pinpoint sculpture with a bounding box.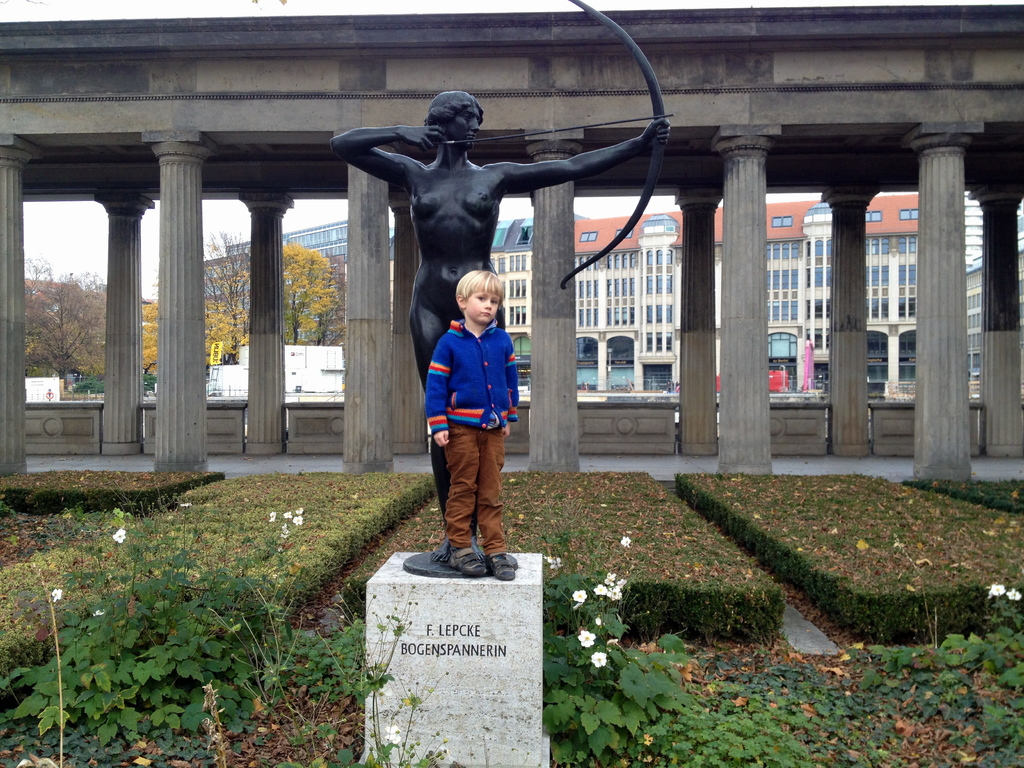
locate(330, 0, 673, 583).
